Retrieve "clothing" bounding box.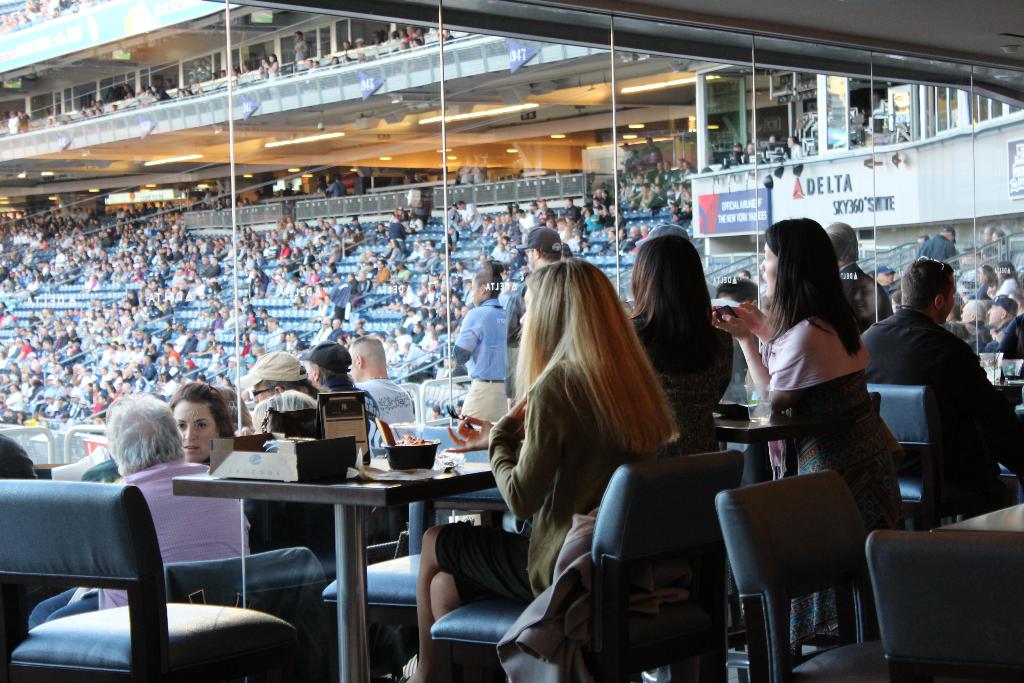
Bounding box: bbox(35, 450, 243, 628).
